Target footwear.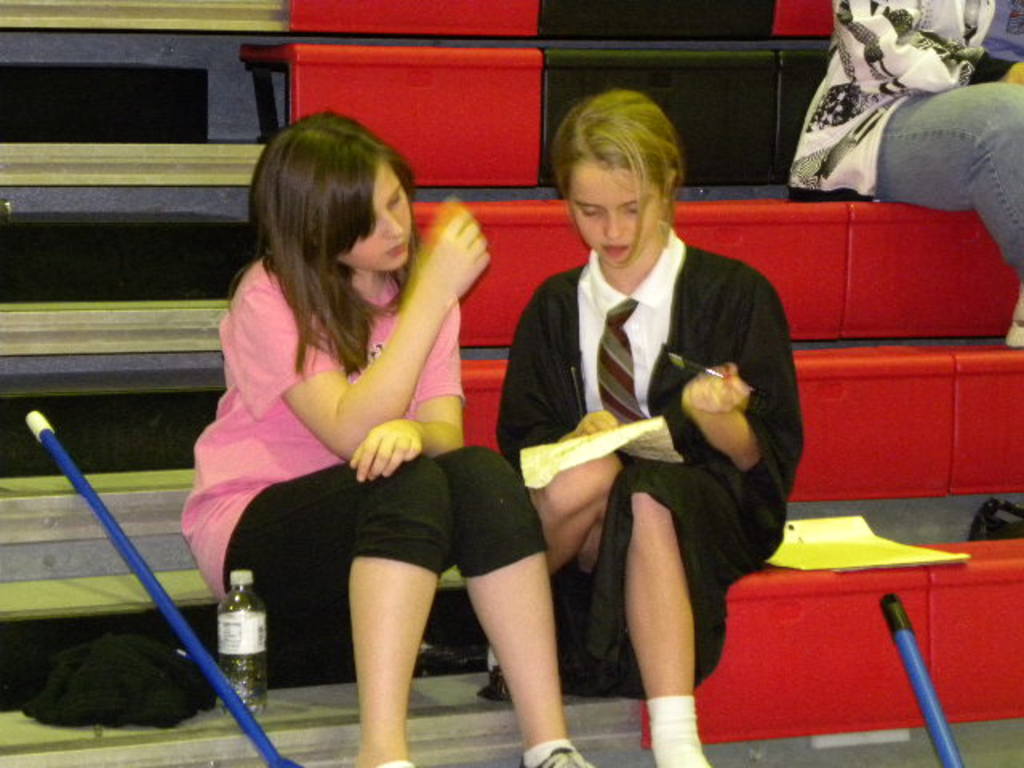
Target region: [645, 693, 707, 766].
